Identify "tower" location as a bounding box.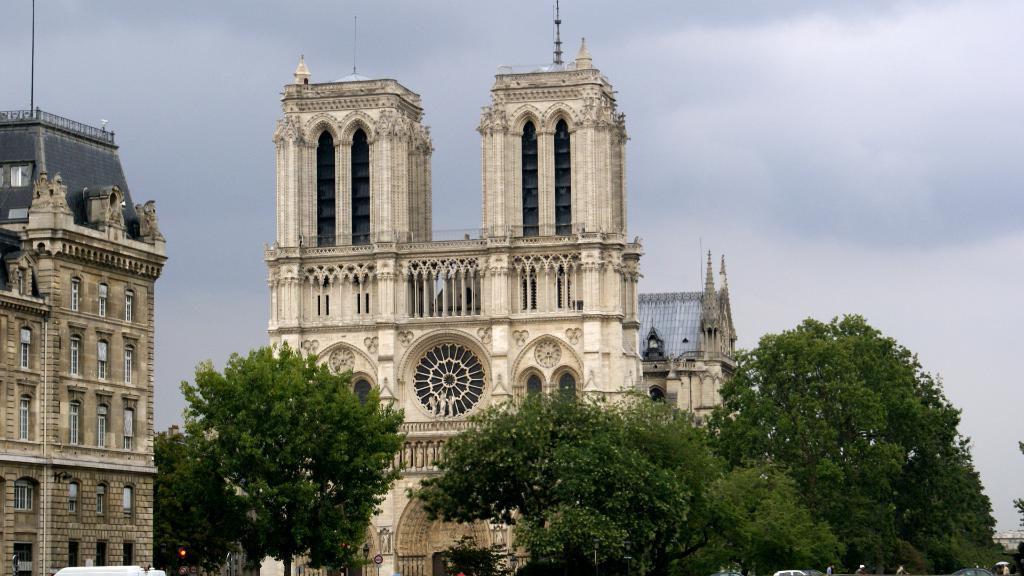
4, 111, 155, 575.
